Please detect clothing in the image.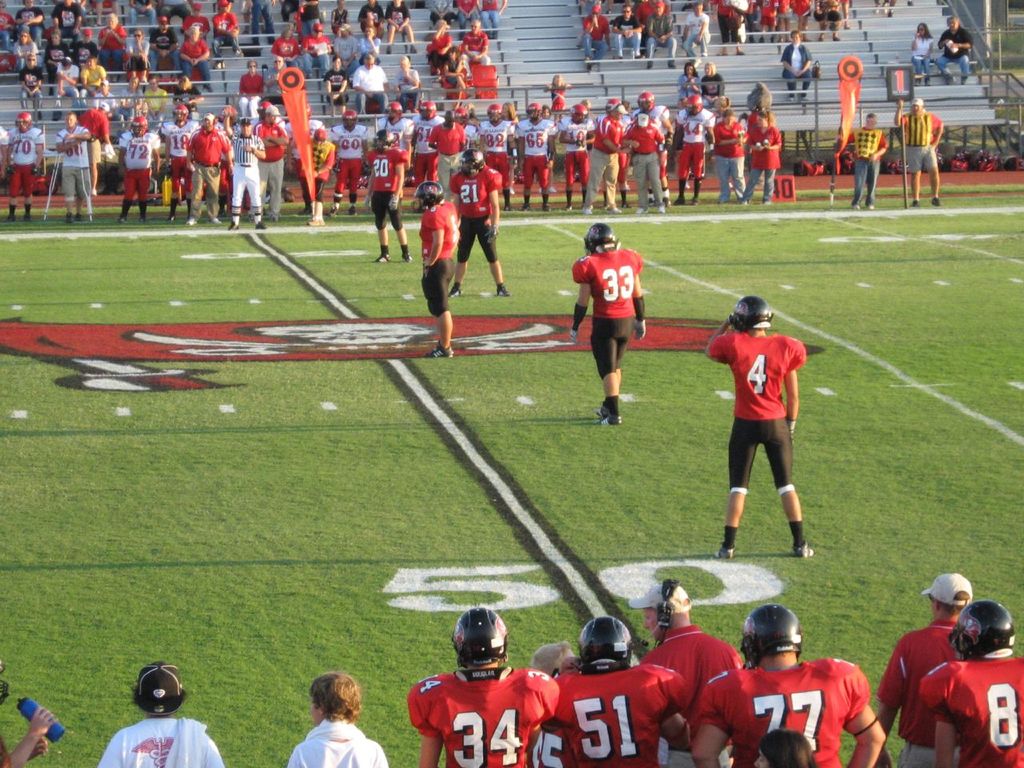
420, 202, 452, 317.
